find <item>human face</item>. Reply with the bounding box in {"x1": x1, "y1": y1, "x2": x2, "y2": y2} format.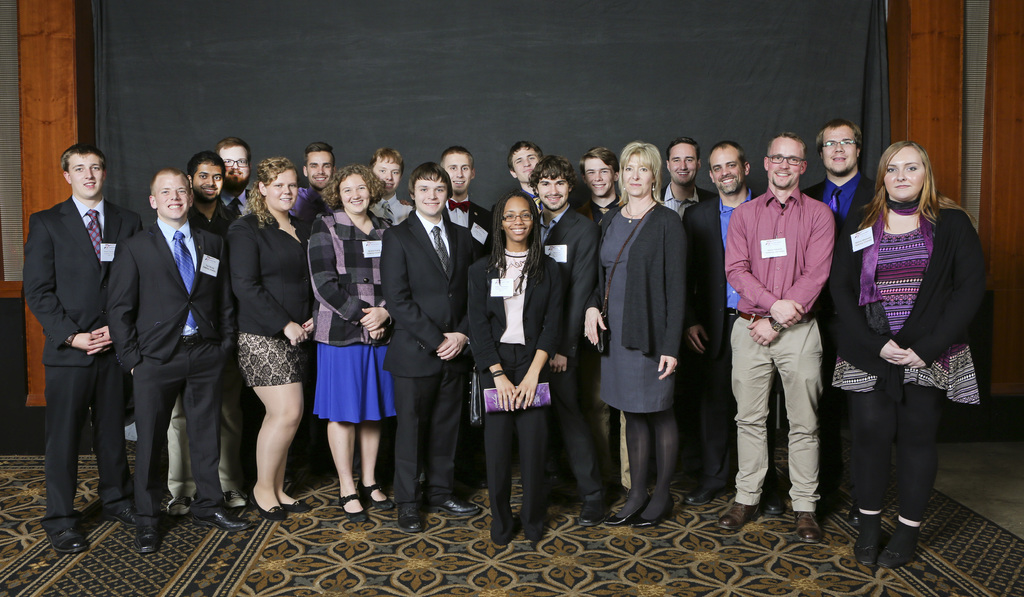
{"x1": 344, "y1": 177, "x2": 370, "y2": 213}.
